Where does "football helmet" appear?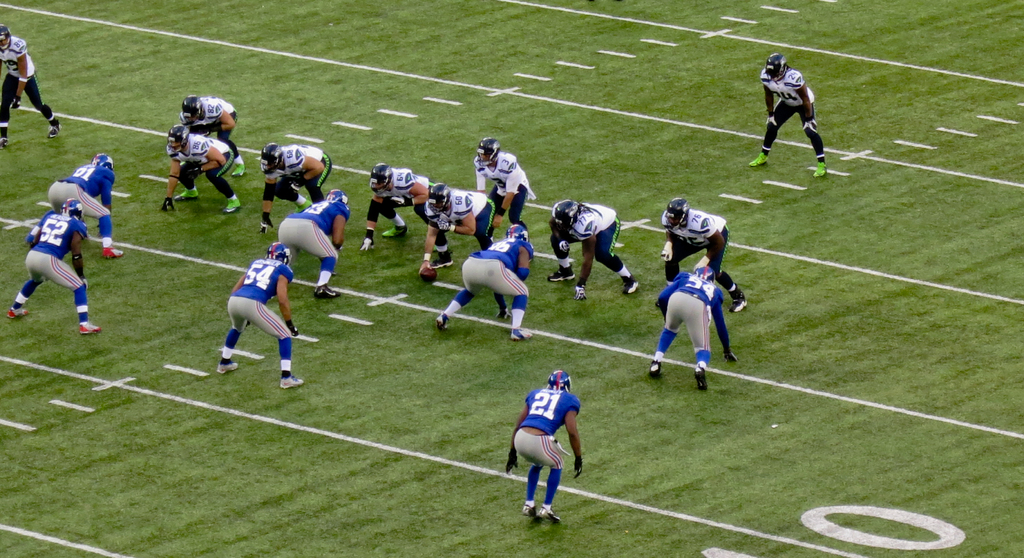
Appears at rect(328, 188, 346, 204).
